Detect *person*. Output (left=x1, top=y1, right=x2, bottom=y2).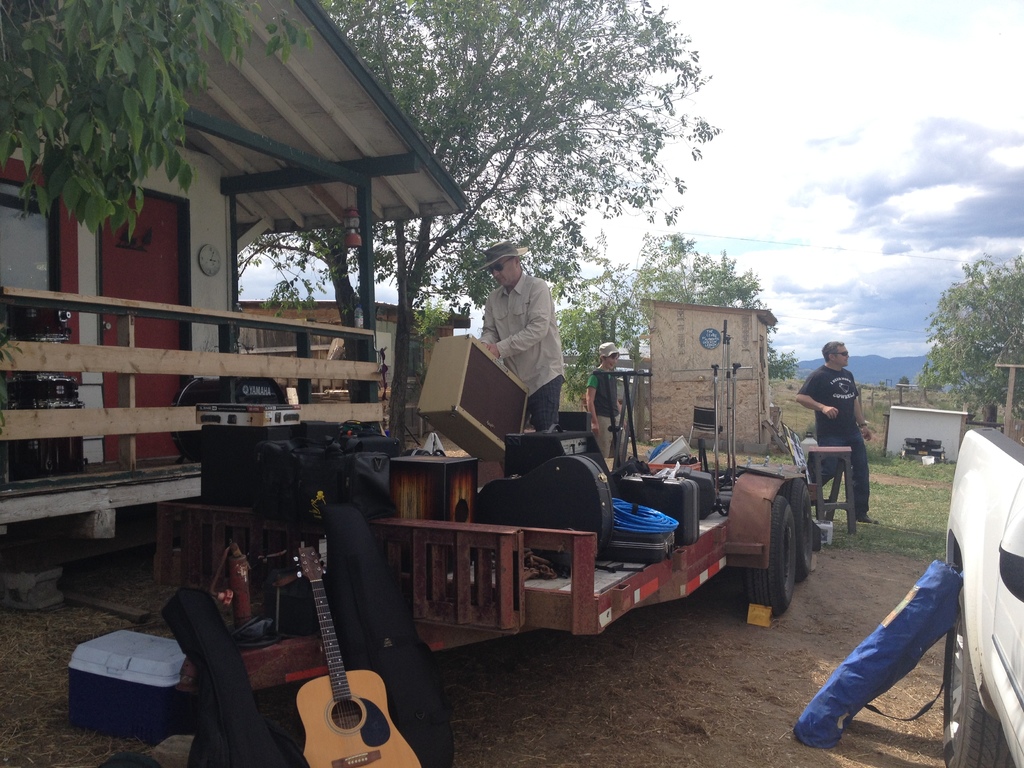
(left=474, top=236, right=567, bottom=458).
